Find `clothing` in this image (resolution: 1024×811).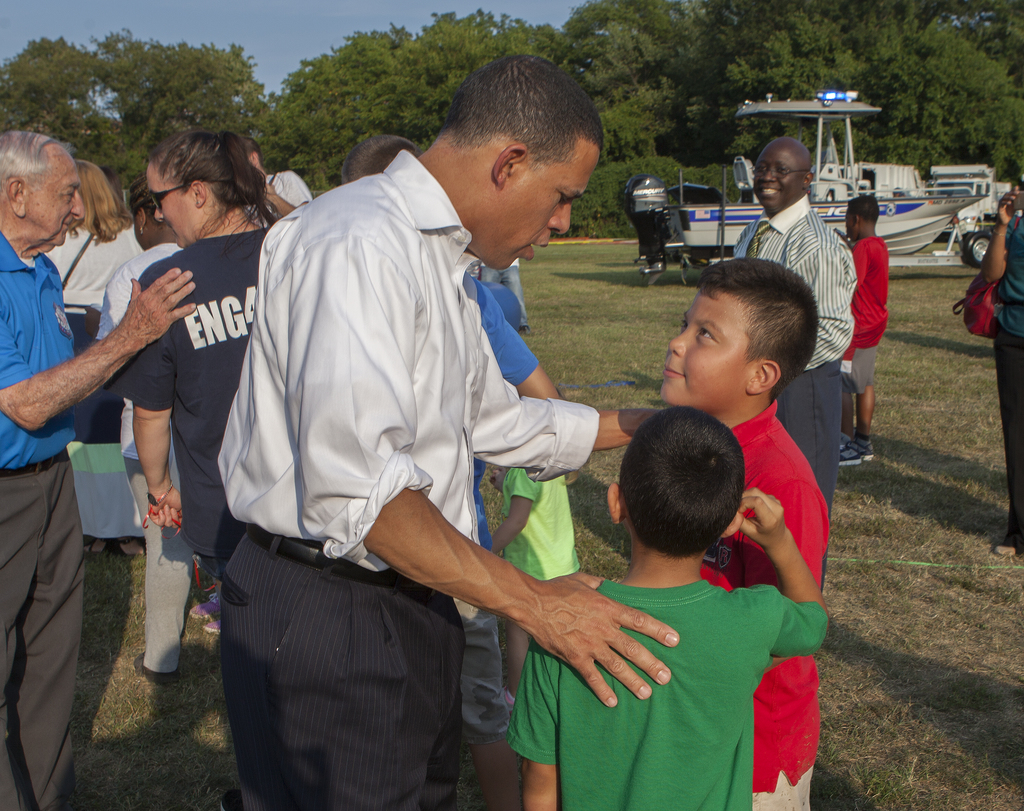
244,170,311,227.
